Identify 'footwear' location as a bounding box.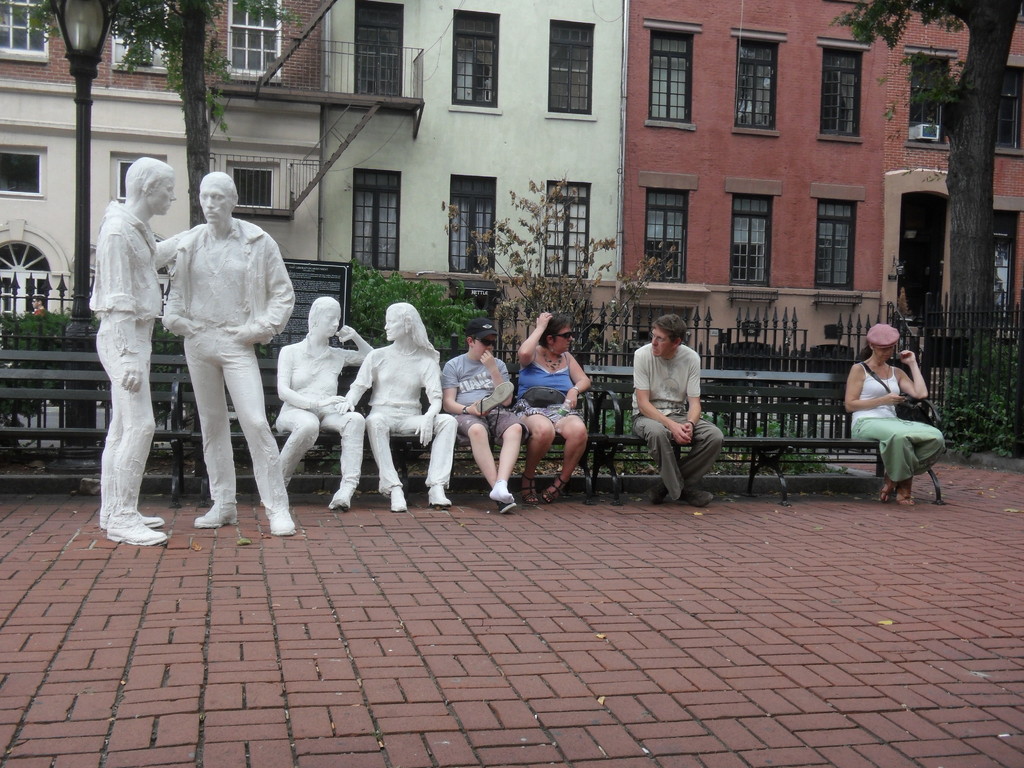
388,483,409,511.
